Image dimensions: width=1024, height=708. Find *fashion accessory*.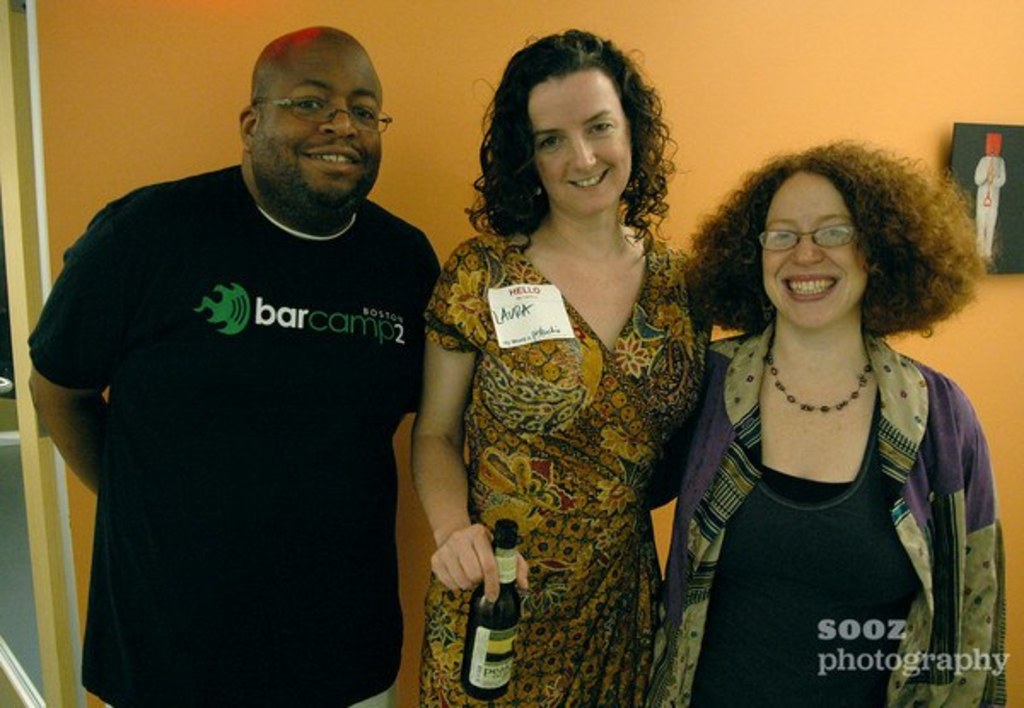
BBox(761, 350, 876, 415).
